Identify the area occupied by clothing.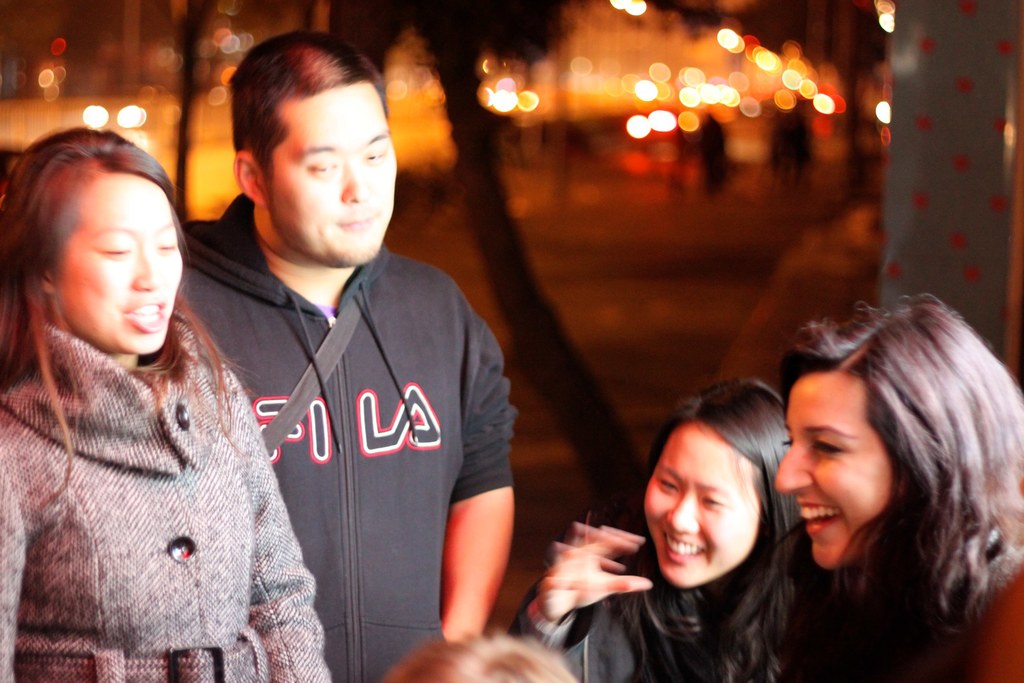
Area: l=13, t=263, r=306, b=677.
